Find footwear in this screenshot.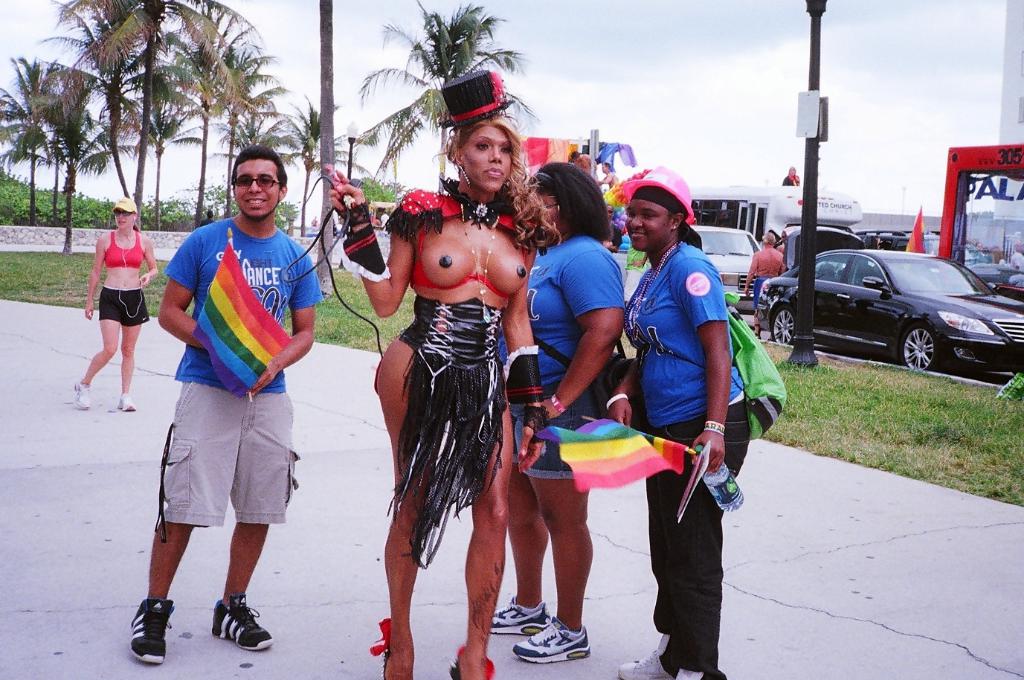
The bounding box for footwear is x1=213 y1=594 x2=271 y2=648.
